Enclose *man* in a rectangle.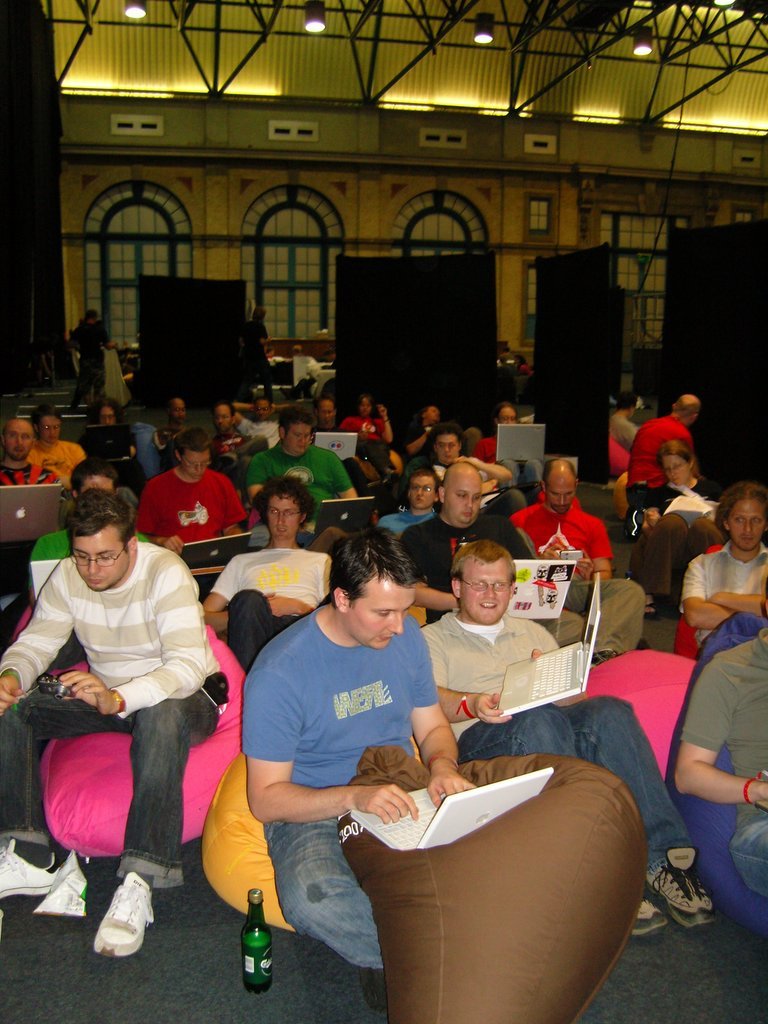
pyautogui.locateOnScreen(0, 488, 229, 961).
